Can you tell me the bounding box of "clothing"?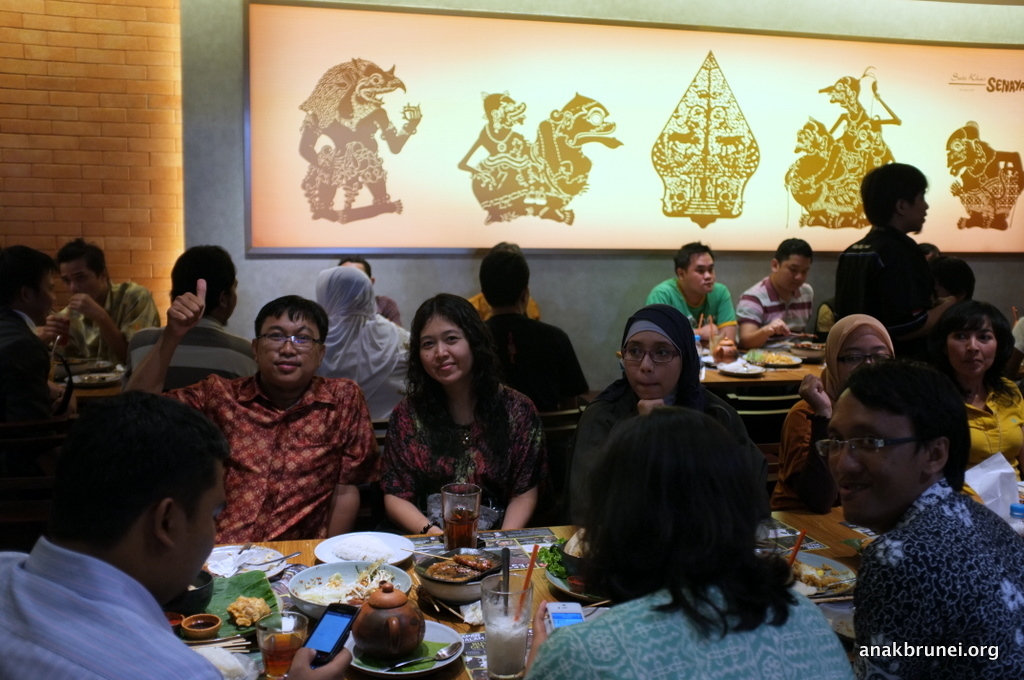
box=[46, 273, 166, 408].
